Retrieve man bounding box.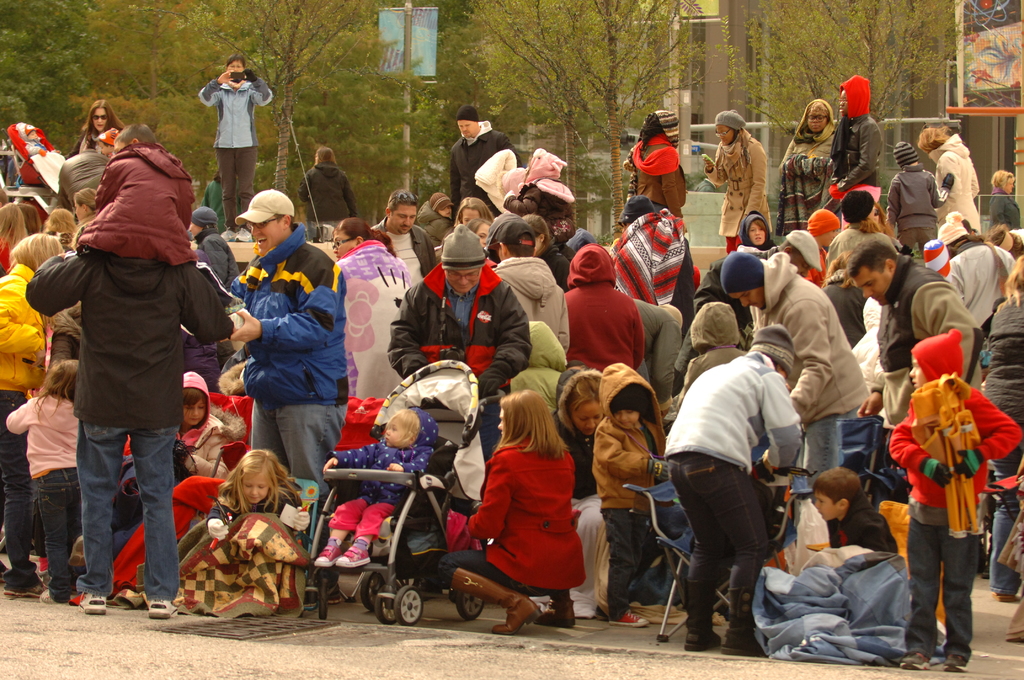
Bounding box: <box>845,234,984,429</box>.
